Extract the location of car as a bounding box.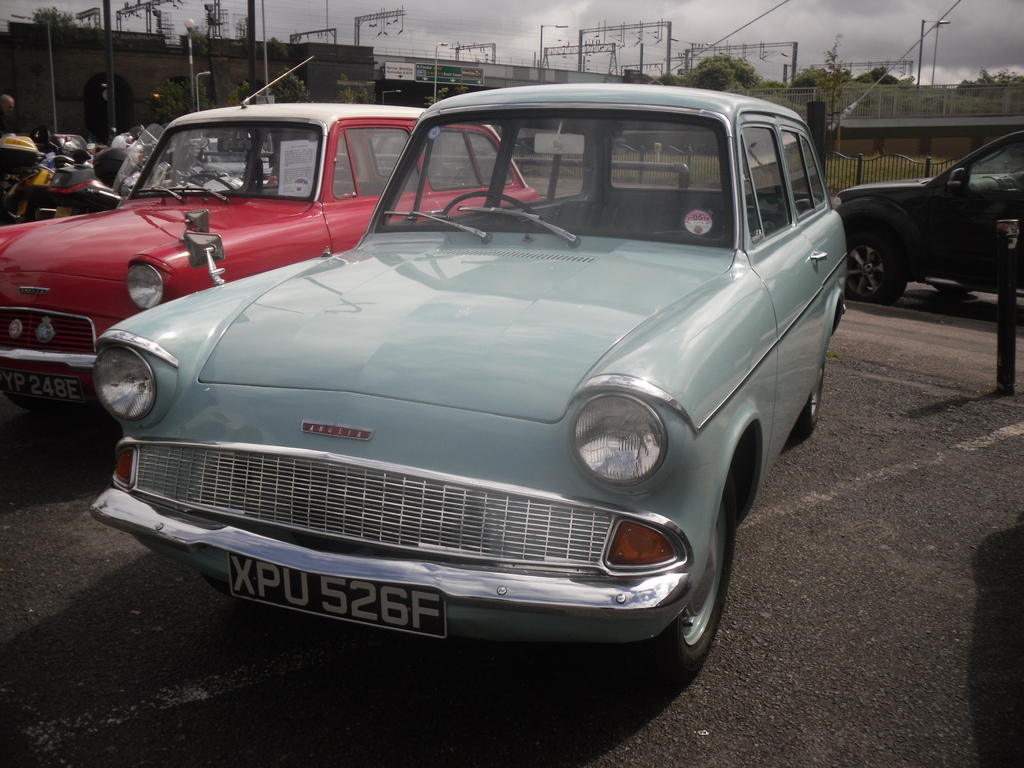
[left=0, top=93, right=541, bottom=414].
